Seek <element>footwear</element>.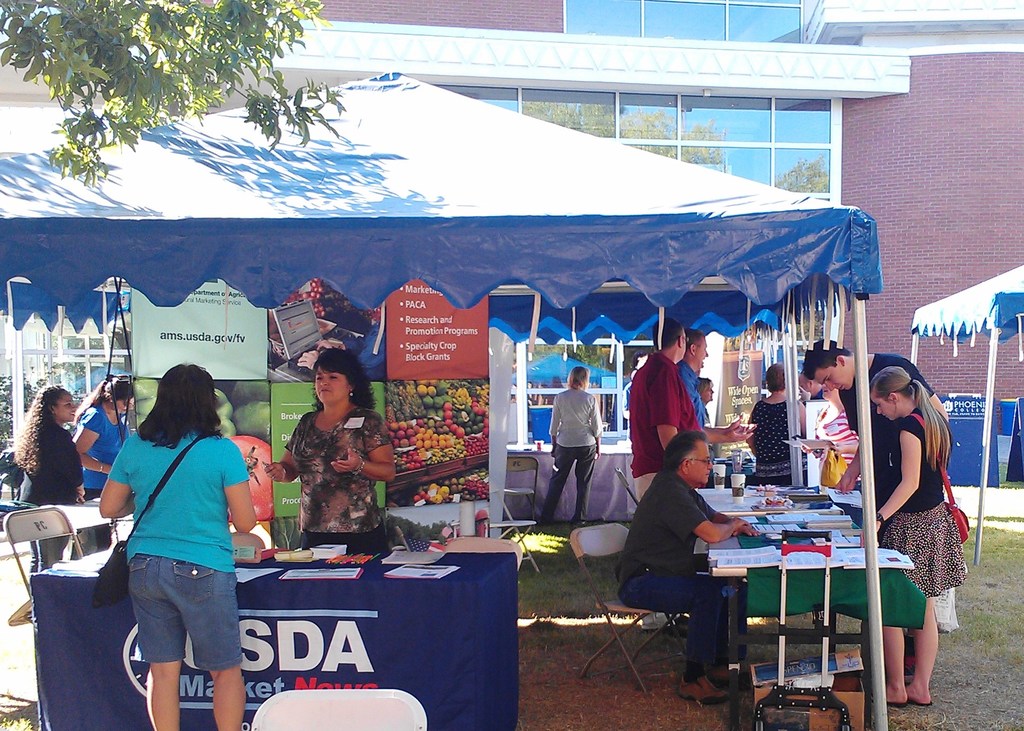
<bbox>643, 623, 688, 637</bbox>.
